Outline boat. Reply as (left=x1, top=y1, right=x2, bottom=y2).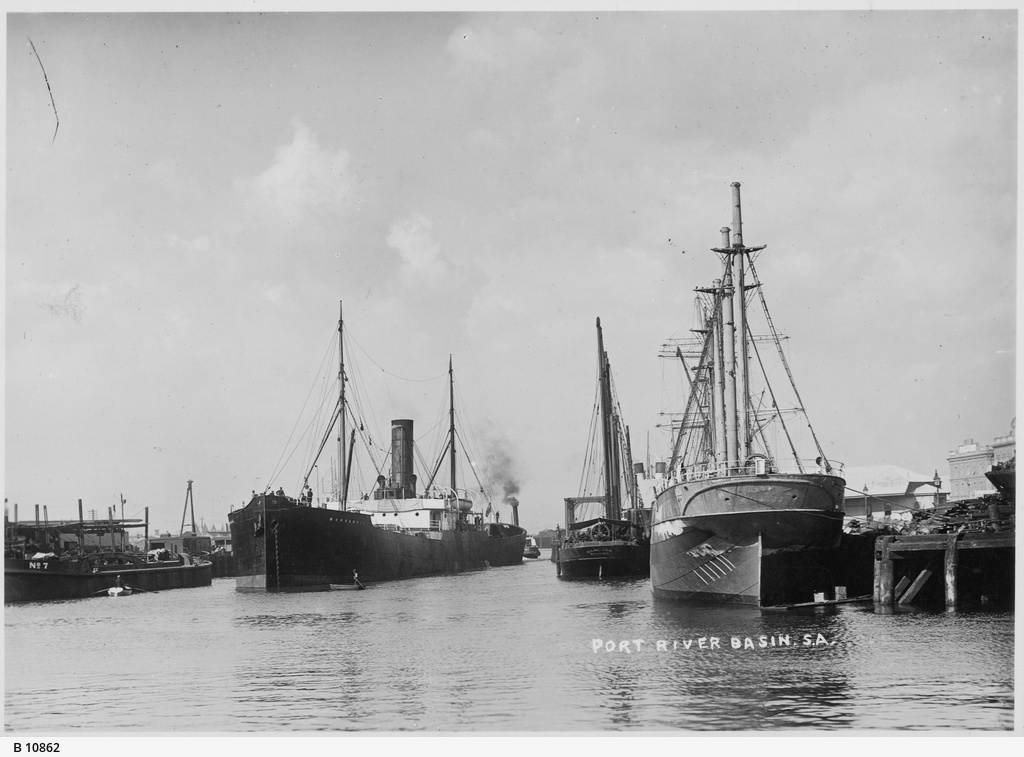
(left=0, top=505, right=209, bottom=605).
